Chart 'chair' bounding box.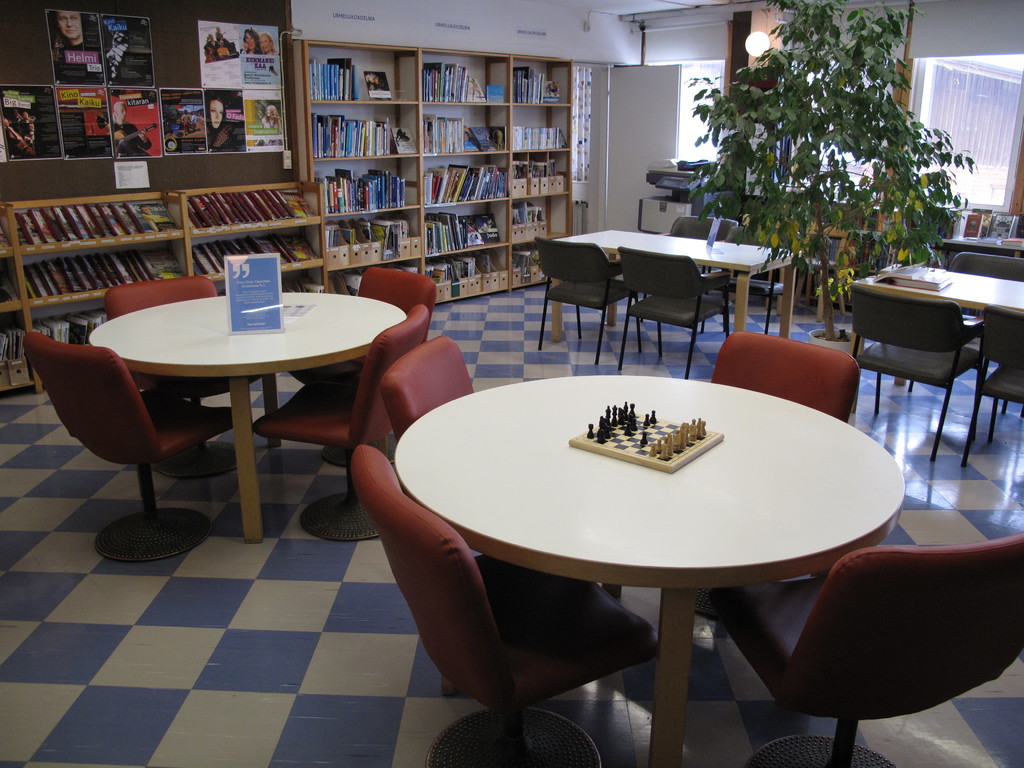
Charted: box=[856, 261, 1005, 500].
